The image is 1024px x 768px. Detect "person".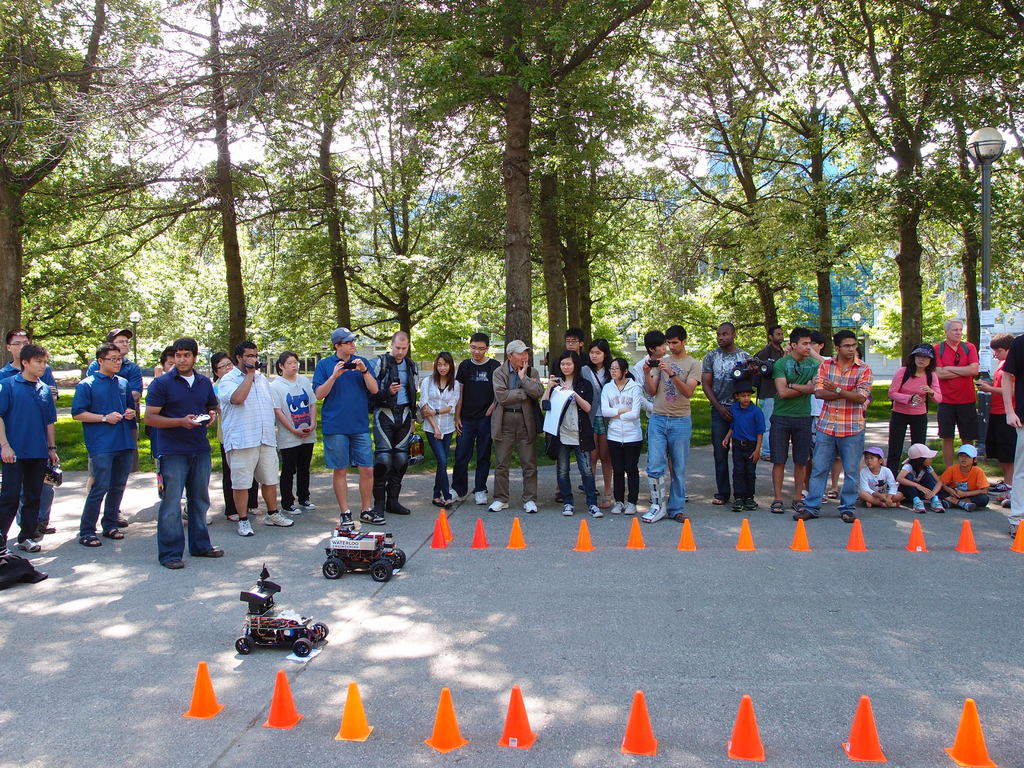
Detection: Rect(313, 323, 381, 531).
